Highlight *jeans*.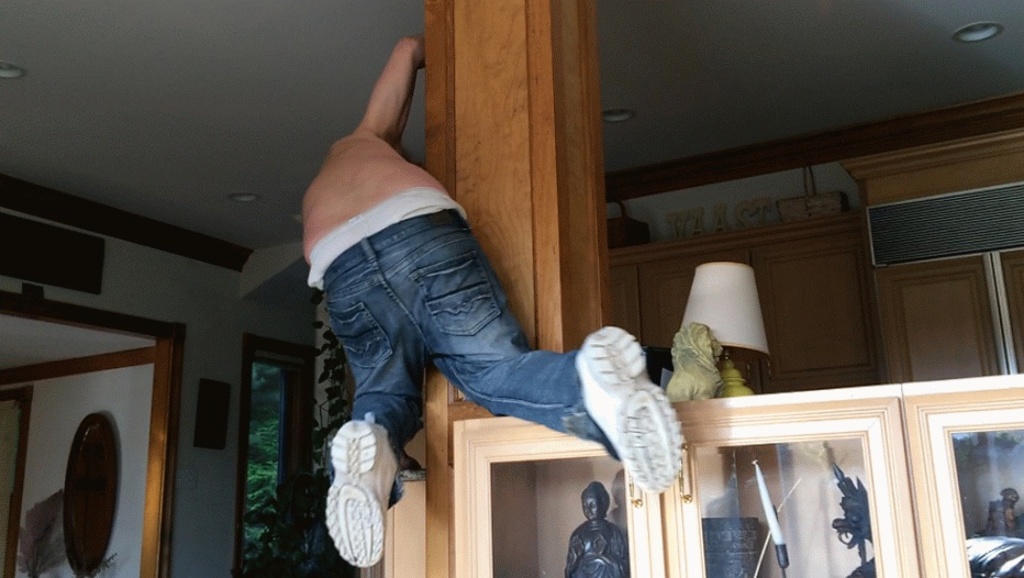
Highlighted region: pyautogui.locateOnScreen(293, 199, 642, 500).
